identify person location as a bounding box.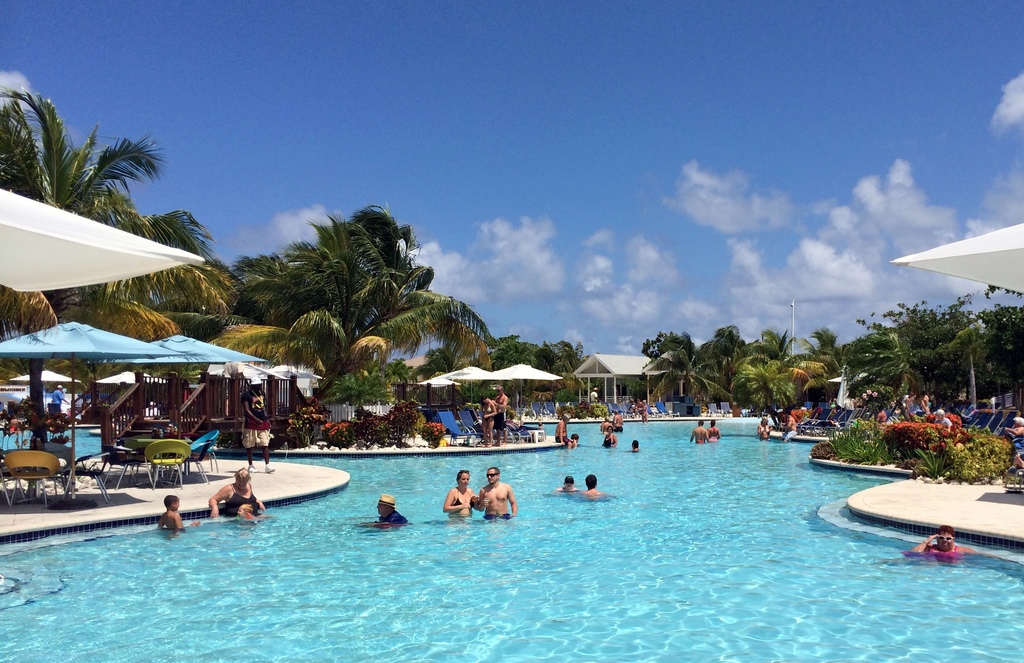
bbox=(691, 420, 709, 446).
